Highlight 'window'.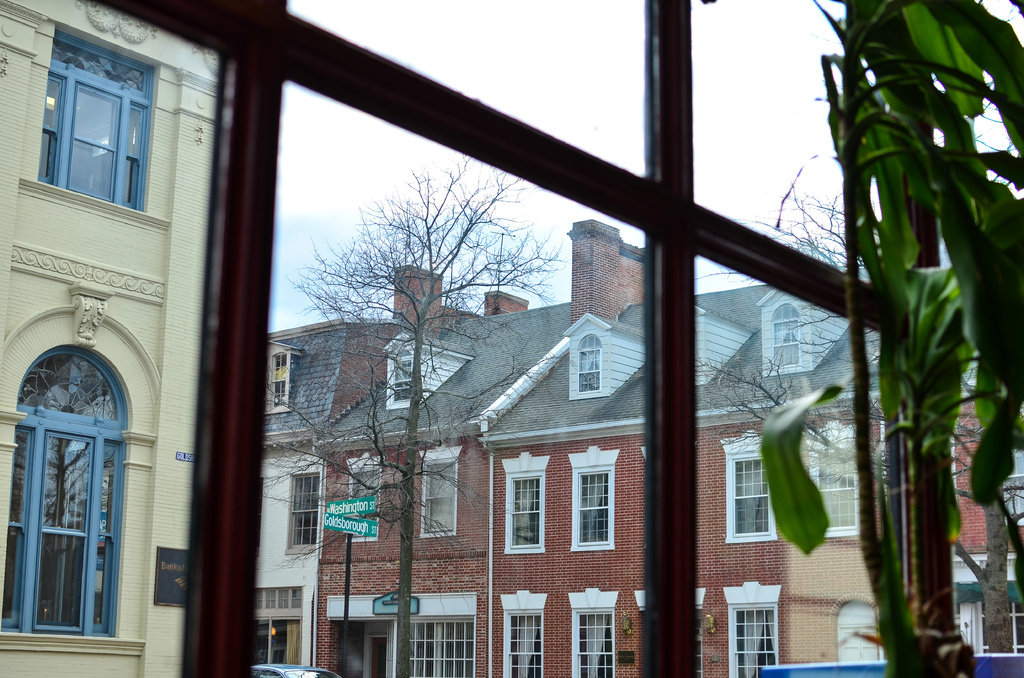
Highlighted region: {"x1": 285, "y1": 469, "x2": 320, "y2": 563}.
